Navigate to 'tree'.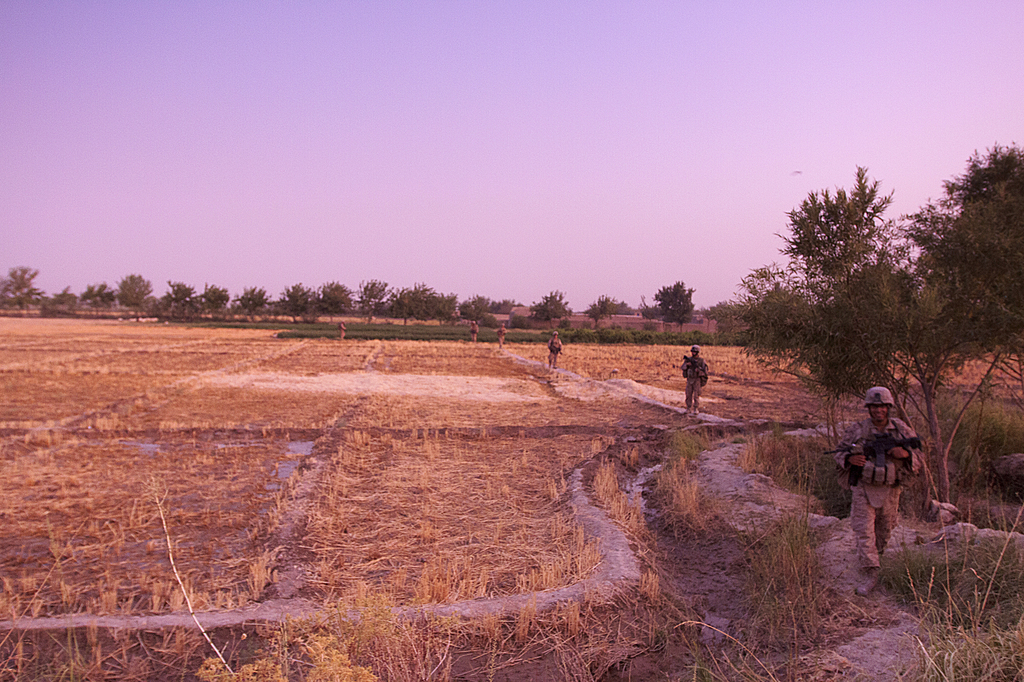
Navigation target: bbox=(285, 278, 330, 319).
